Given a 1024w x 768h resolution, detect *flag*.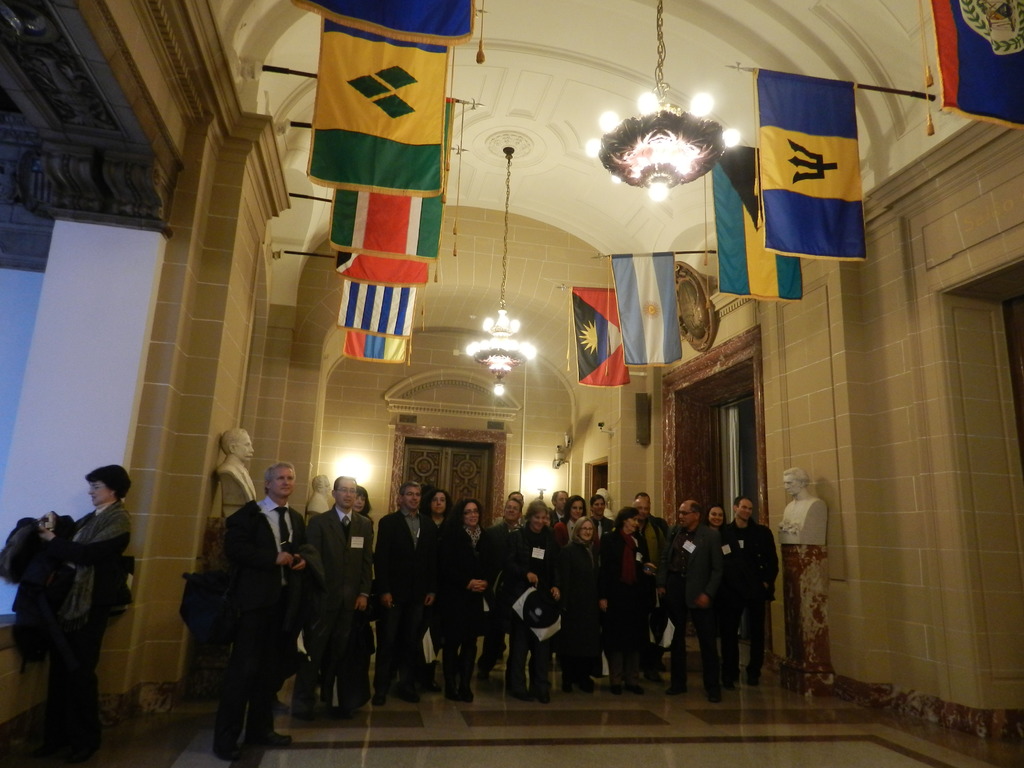
rect(713, 143, 803, 303).
